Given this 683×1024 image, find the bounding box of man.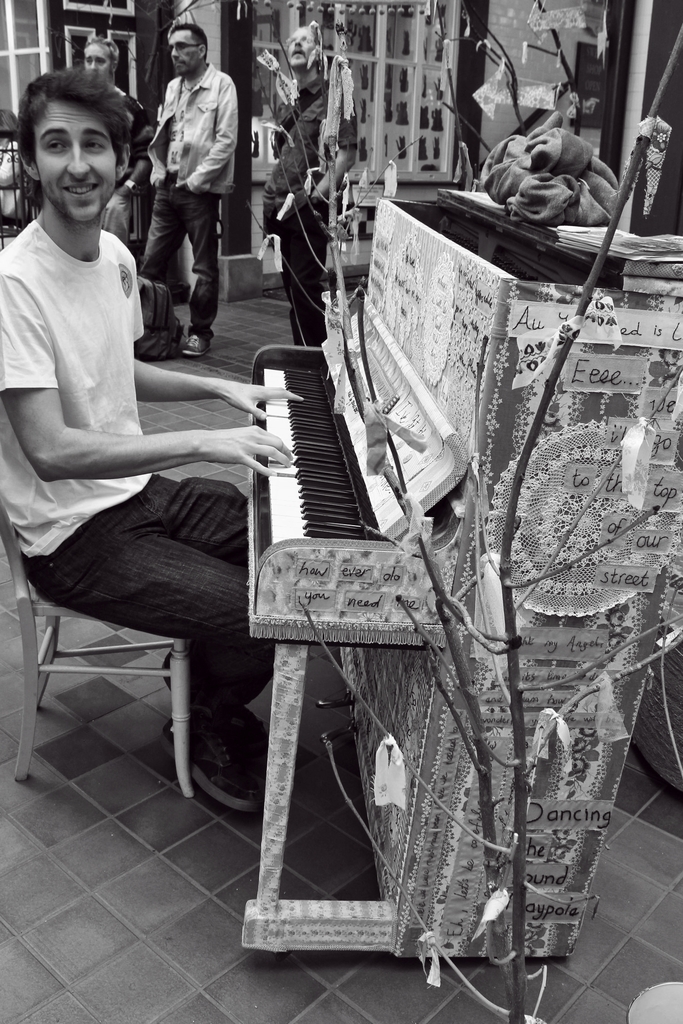
crop(0, 65, 281, 819).
